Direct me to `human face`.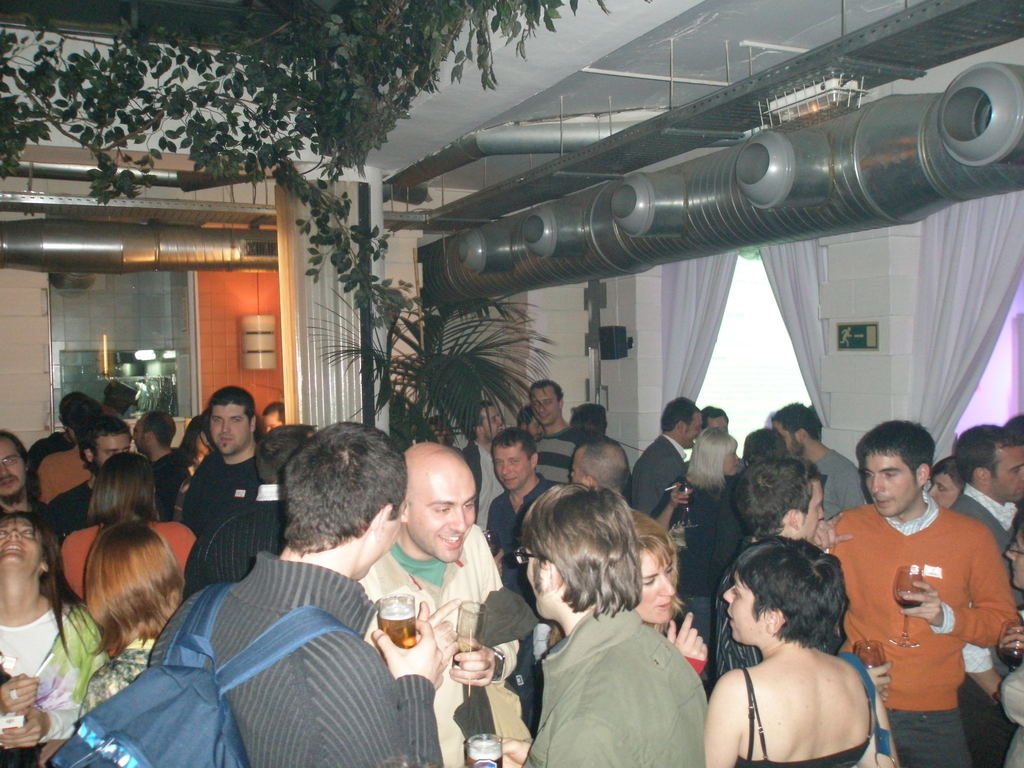
Direction: 568,450,579,484.
